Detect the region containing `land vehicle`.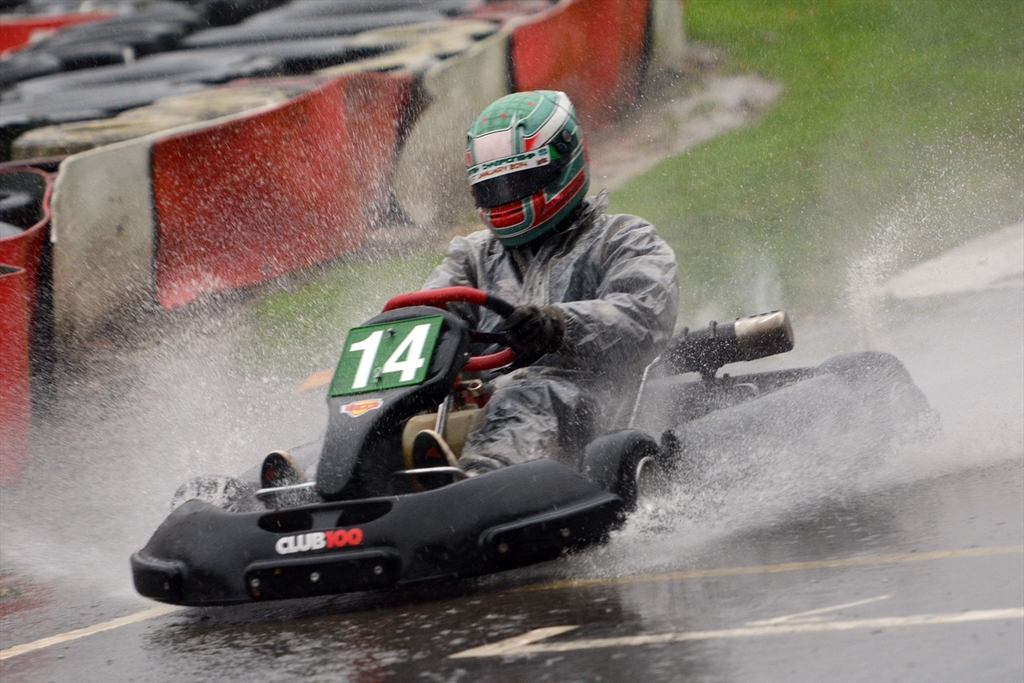
(x1=134, y1=286, x2=940, y2=600).
